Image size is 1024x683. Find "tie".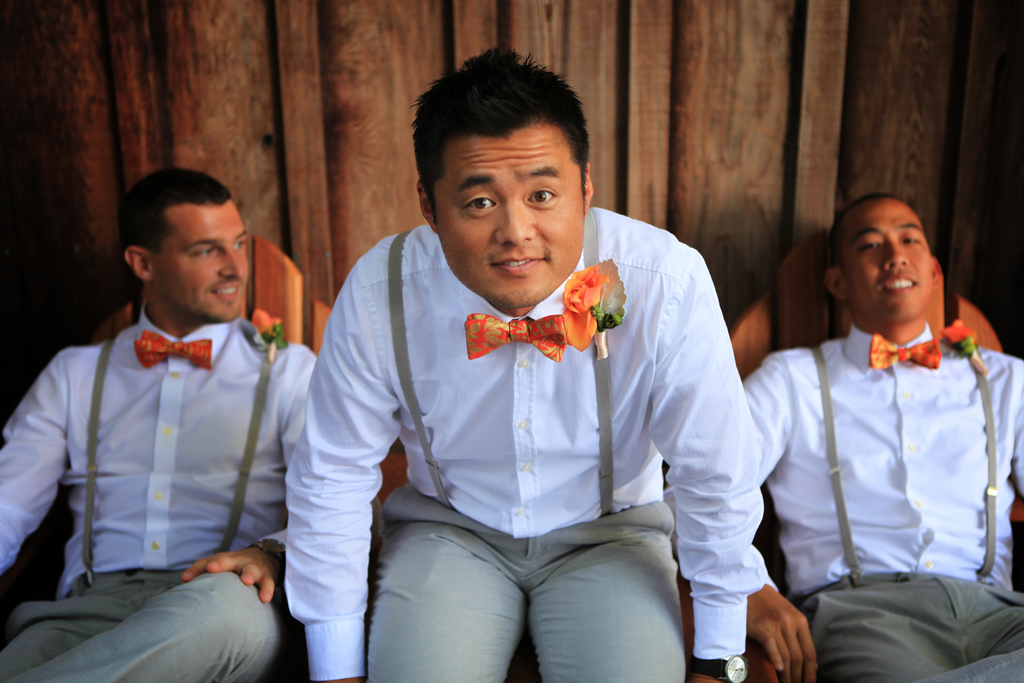
{"left": 136, "top": 333, "right": 212, "bottom": 373}.
